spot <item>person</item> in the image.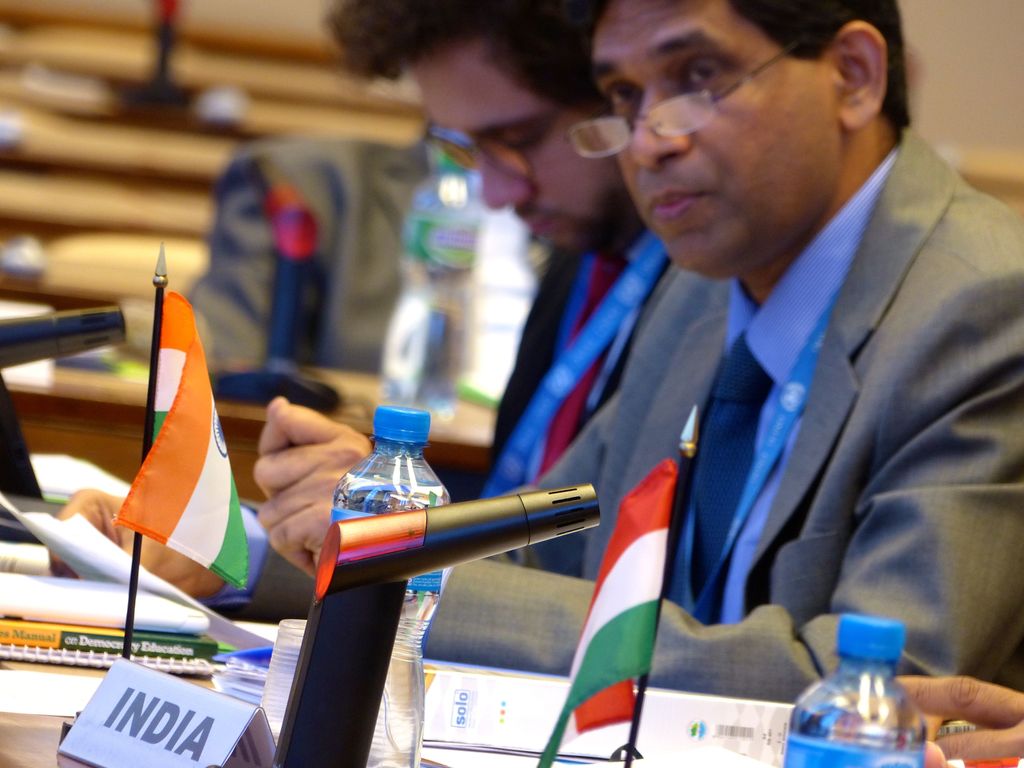
<item>person</item> found at left=884, top=671, right=1022, bottom=767.
